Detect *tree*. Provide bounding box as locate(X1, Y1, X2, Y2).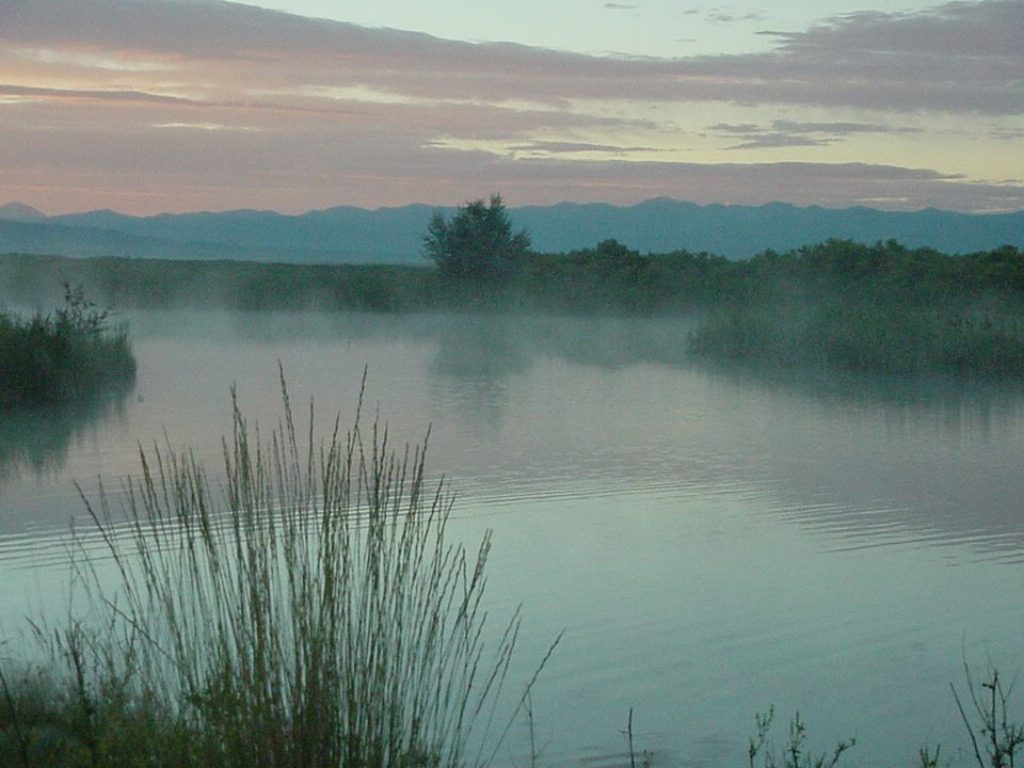
locate(418, 181, 525, 293).
